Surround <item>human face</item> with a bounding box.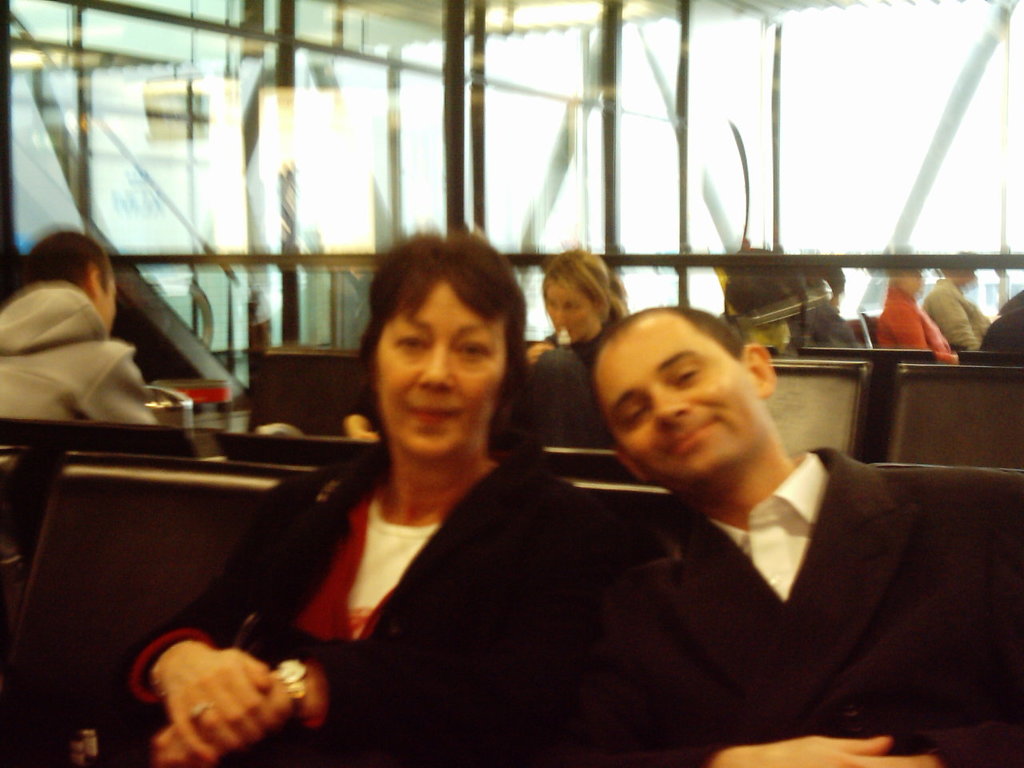
Rect(545, 280, 593, 344).
